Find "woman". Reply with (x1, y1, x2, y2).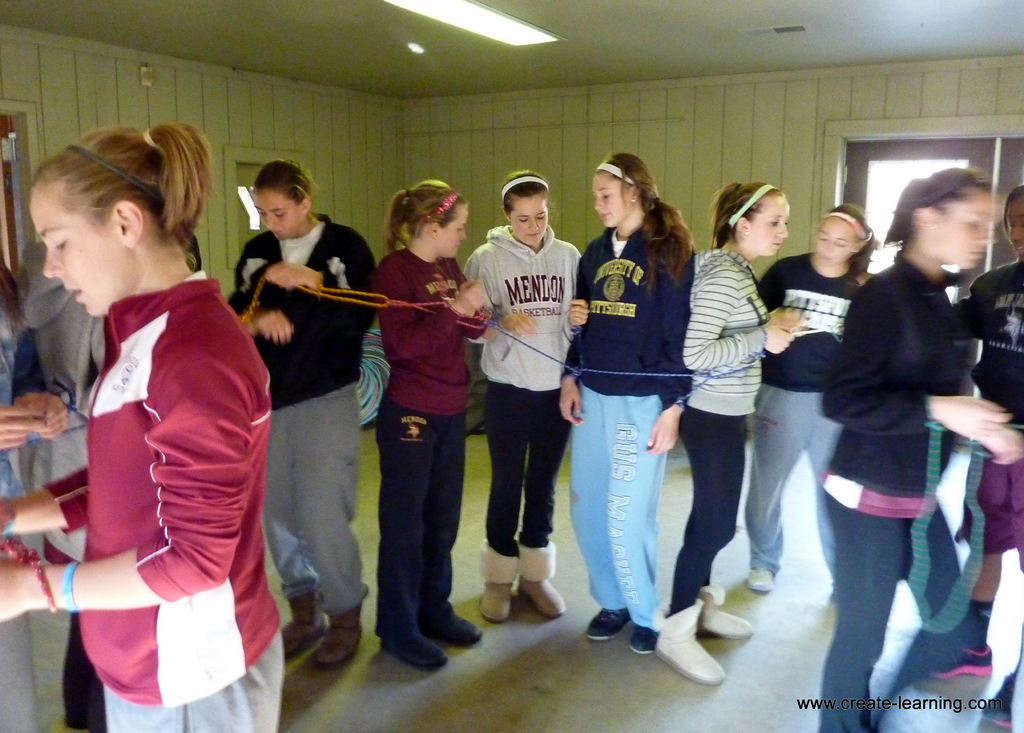
(897, 182, 1023, 725).
